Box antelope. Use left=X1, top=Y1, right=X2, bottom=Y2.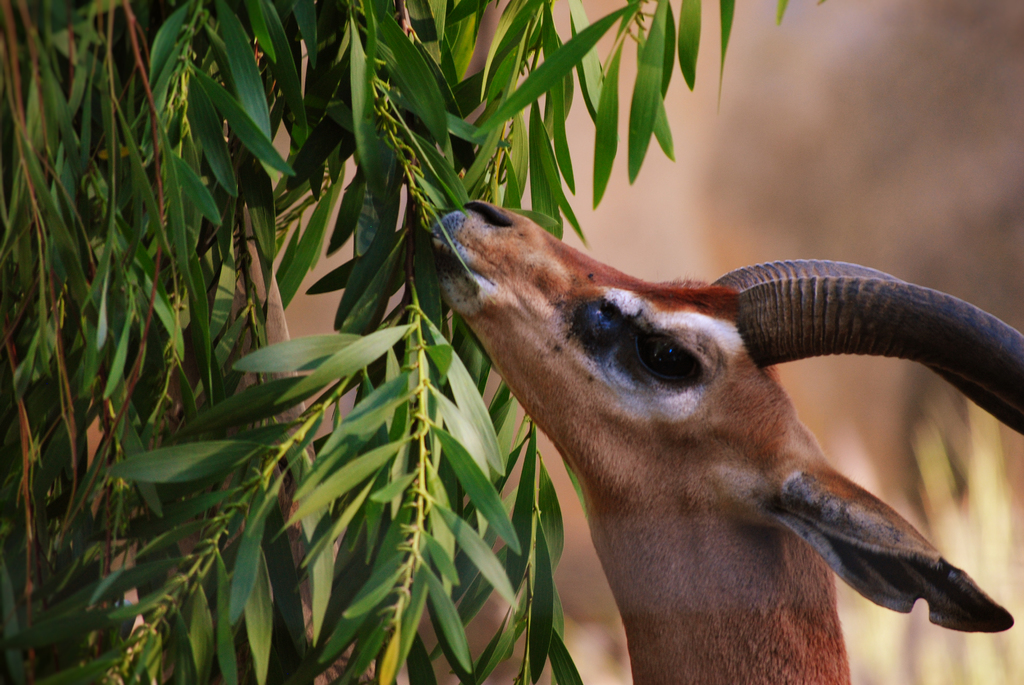
left=422, top=198, right=1023, bottom=684.
